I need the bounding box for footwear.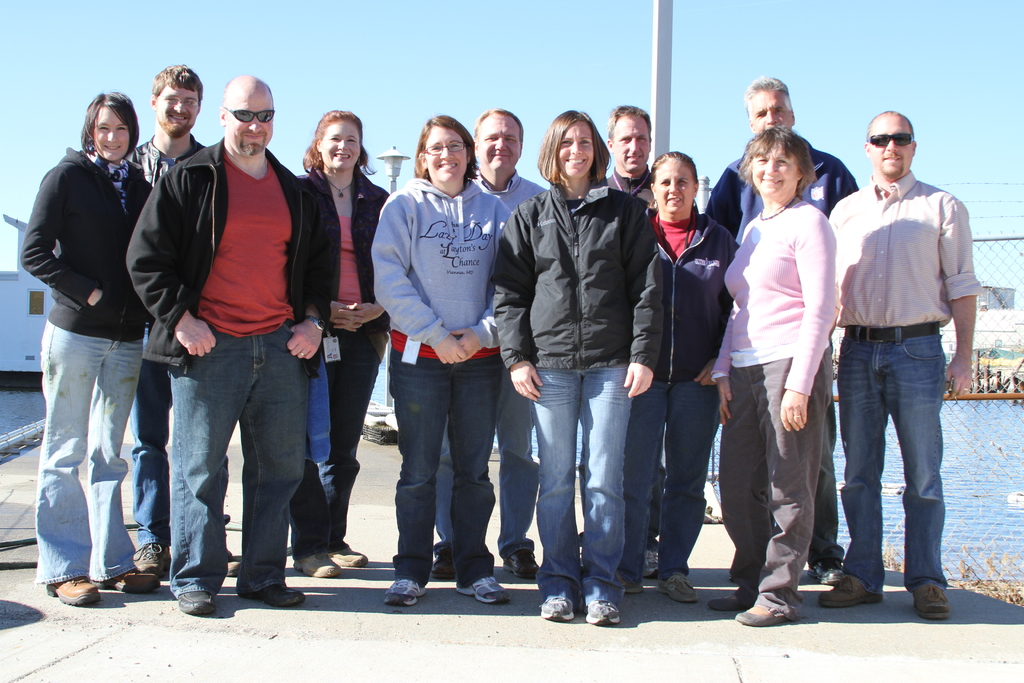
Here it is: {"x1": 735, "y1": 599, "x2": 781, "y2": 630}.
